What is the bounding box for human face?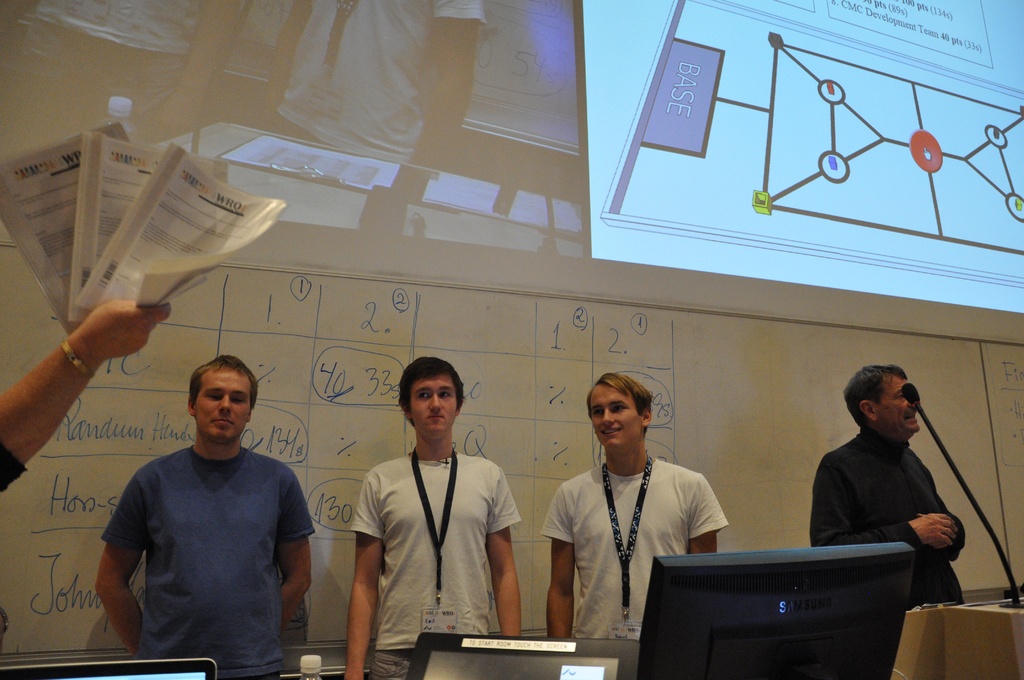
[874, 375, 919, 437].
